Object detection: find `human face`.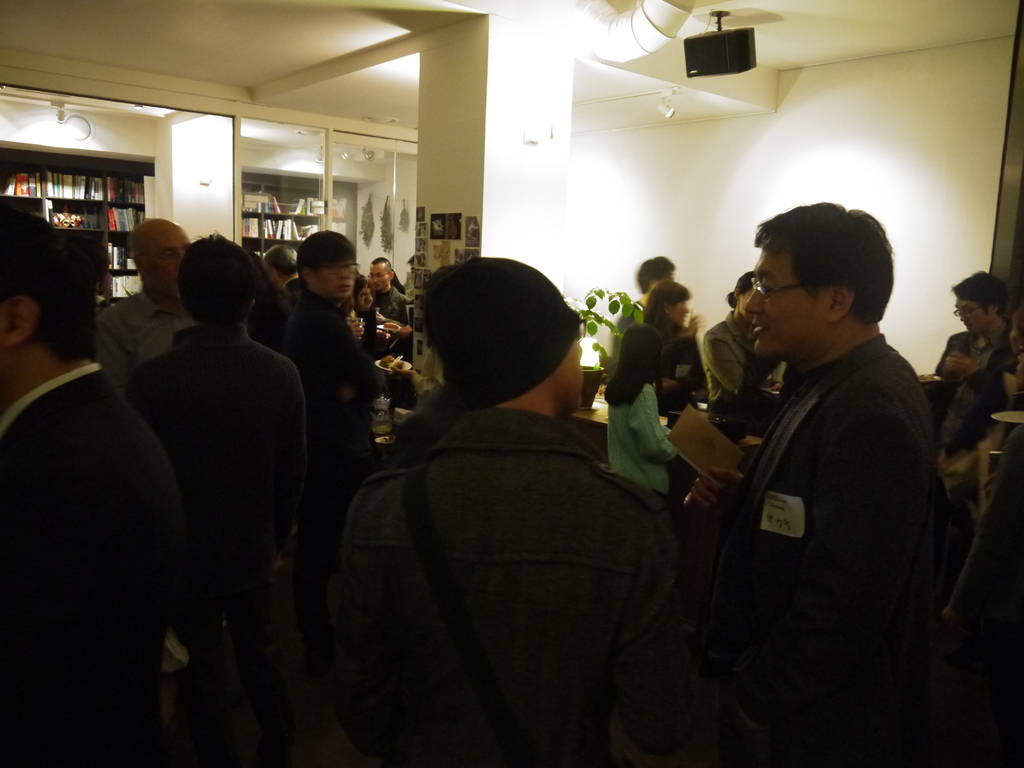
<bbox>564, 335, 584, 419</bbox>.
